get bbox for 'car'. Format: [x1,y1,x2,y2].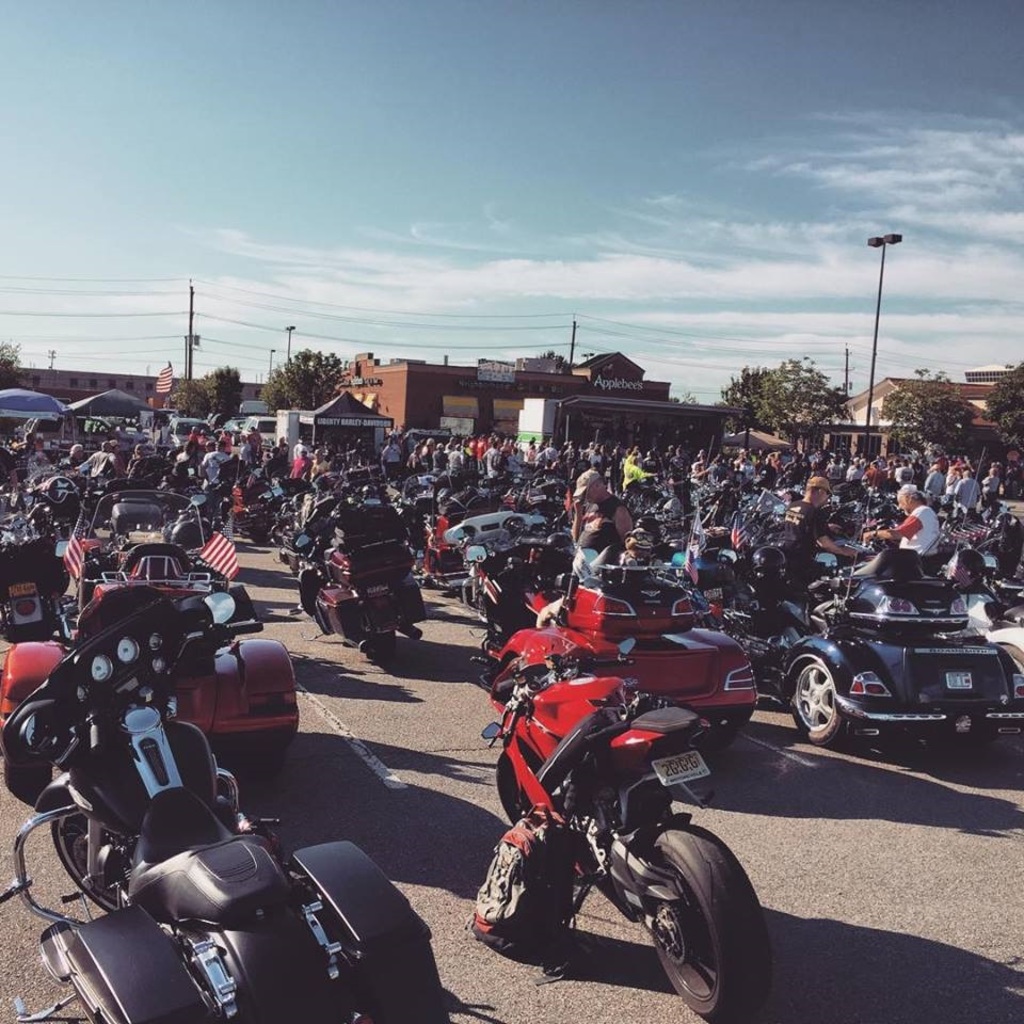
[707,487,1023,777].
